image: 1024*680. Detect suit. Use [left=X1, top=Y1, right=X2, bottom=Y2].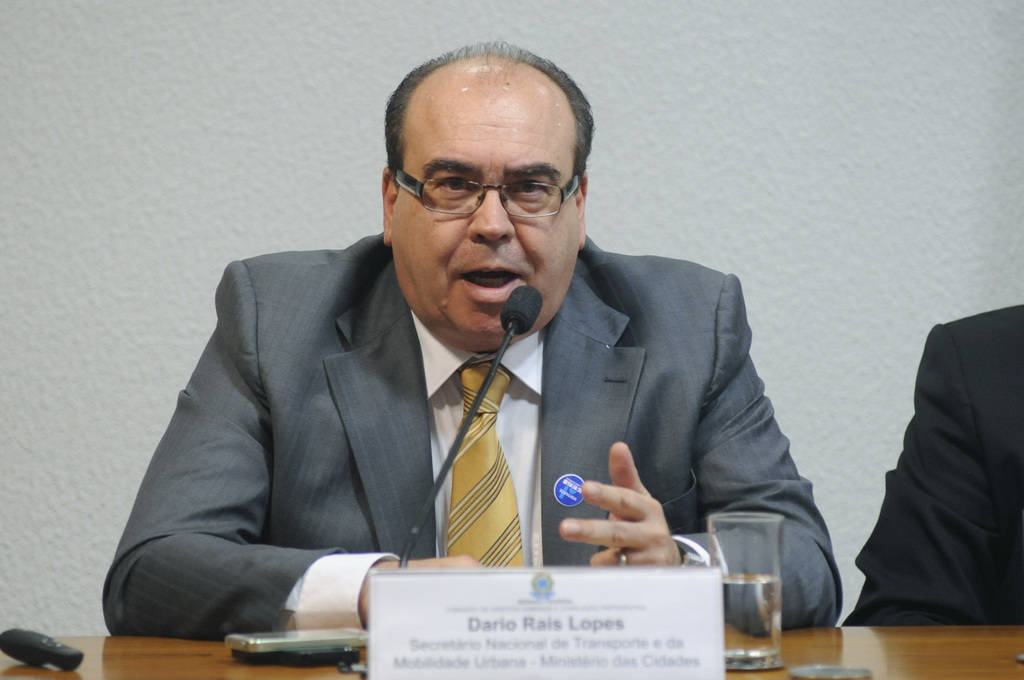
[left=145, top=117, right=808, bottom=648].
